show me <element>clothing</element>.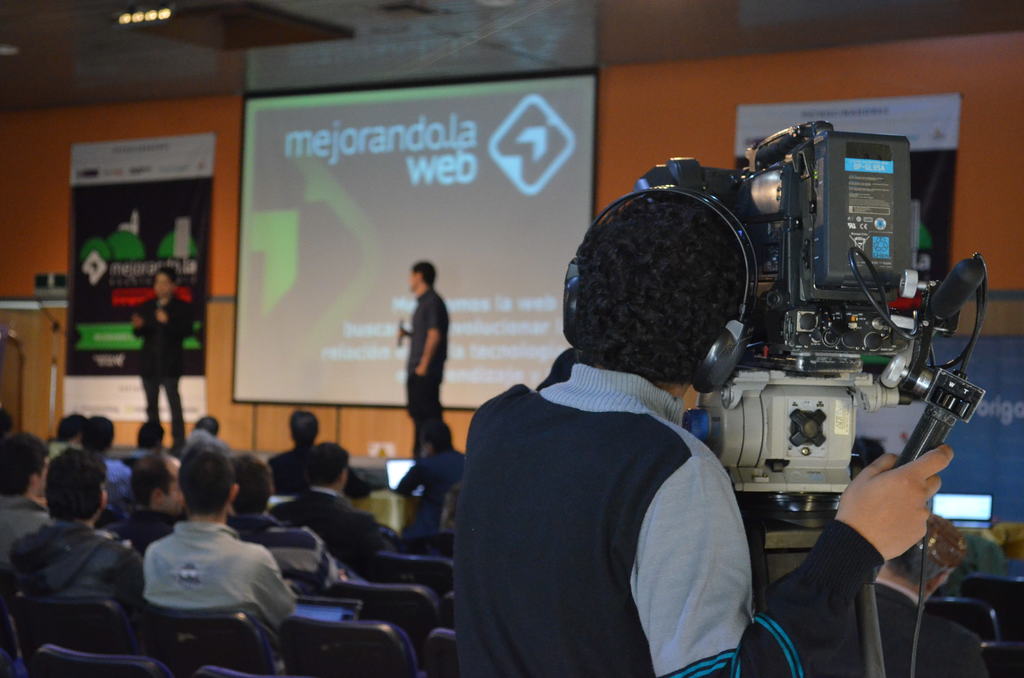
<element>clothing</element> is here: [257,442,326,492].
